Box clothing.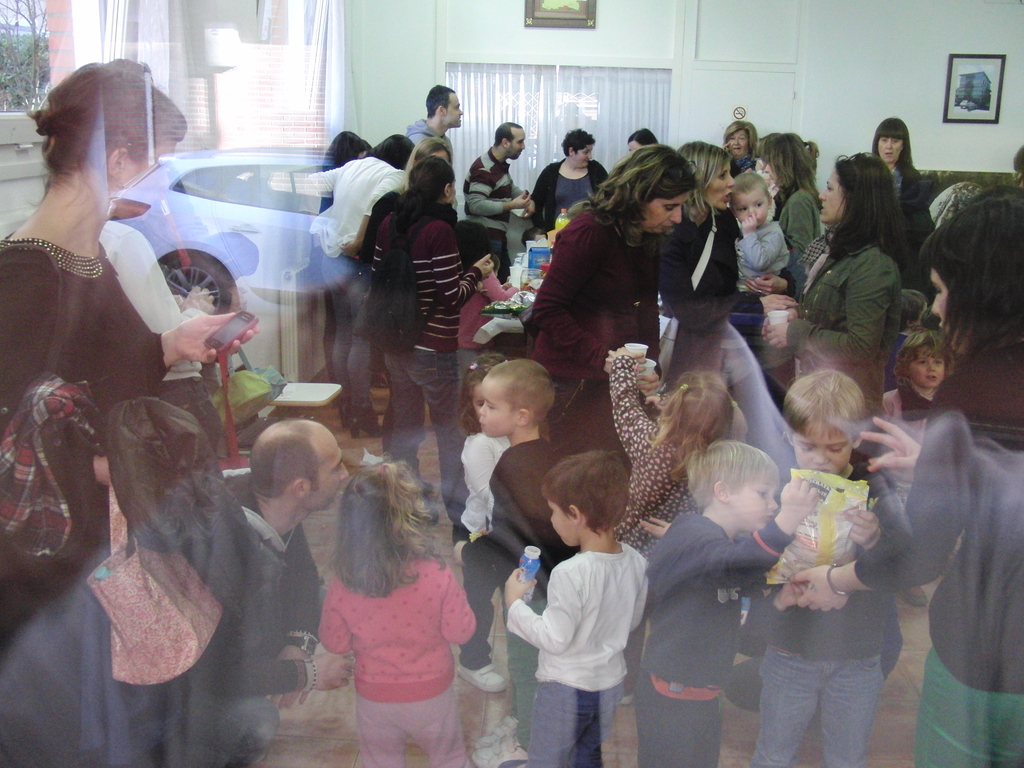
left=744, top=462, right=911, bottom=756.
